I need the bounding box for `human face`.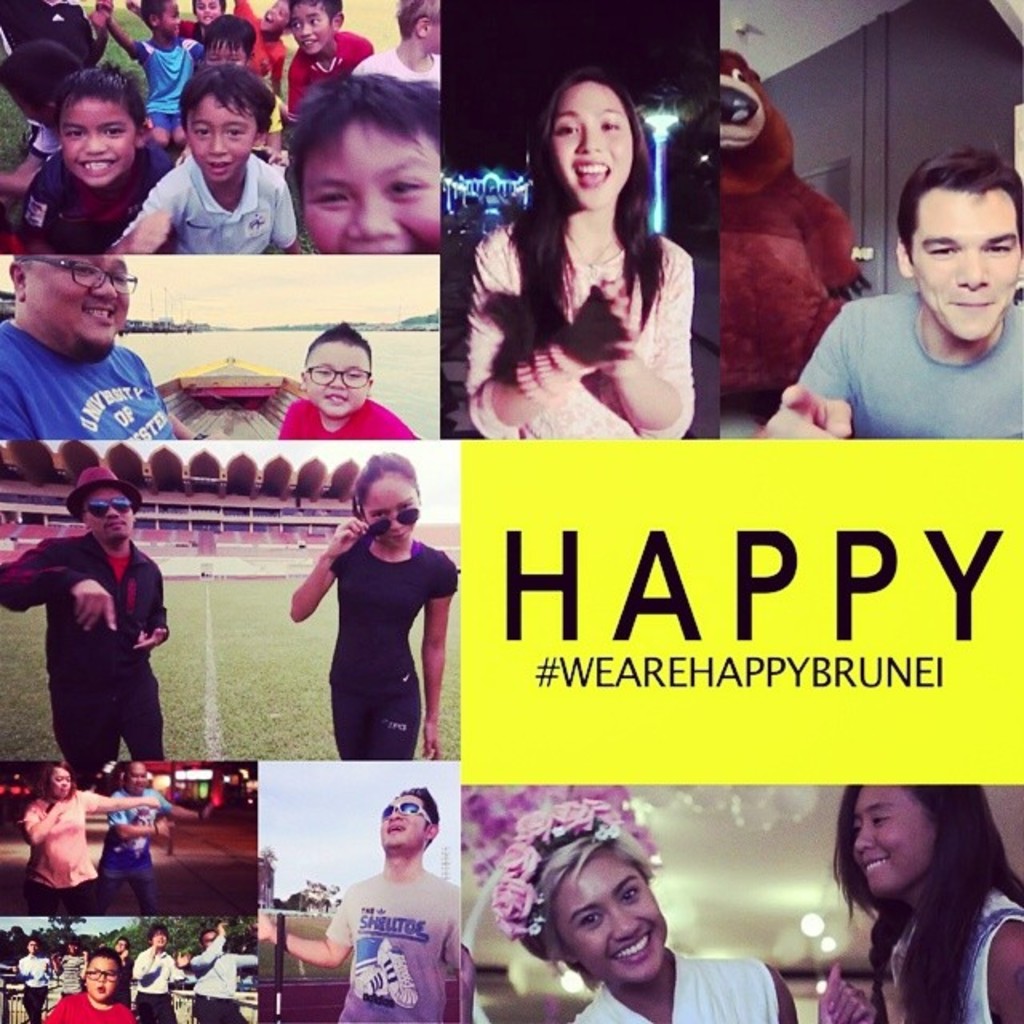
Here it is: Rect(309, 101, 450, 258).
